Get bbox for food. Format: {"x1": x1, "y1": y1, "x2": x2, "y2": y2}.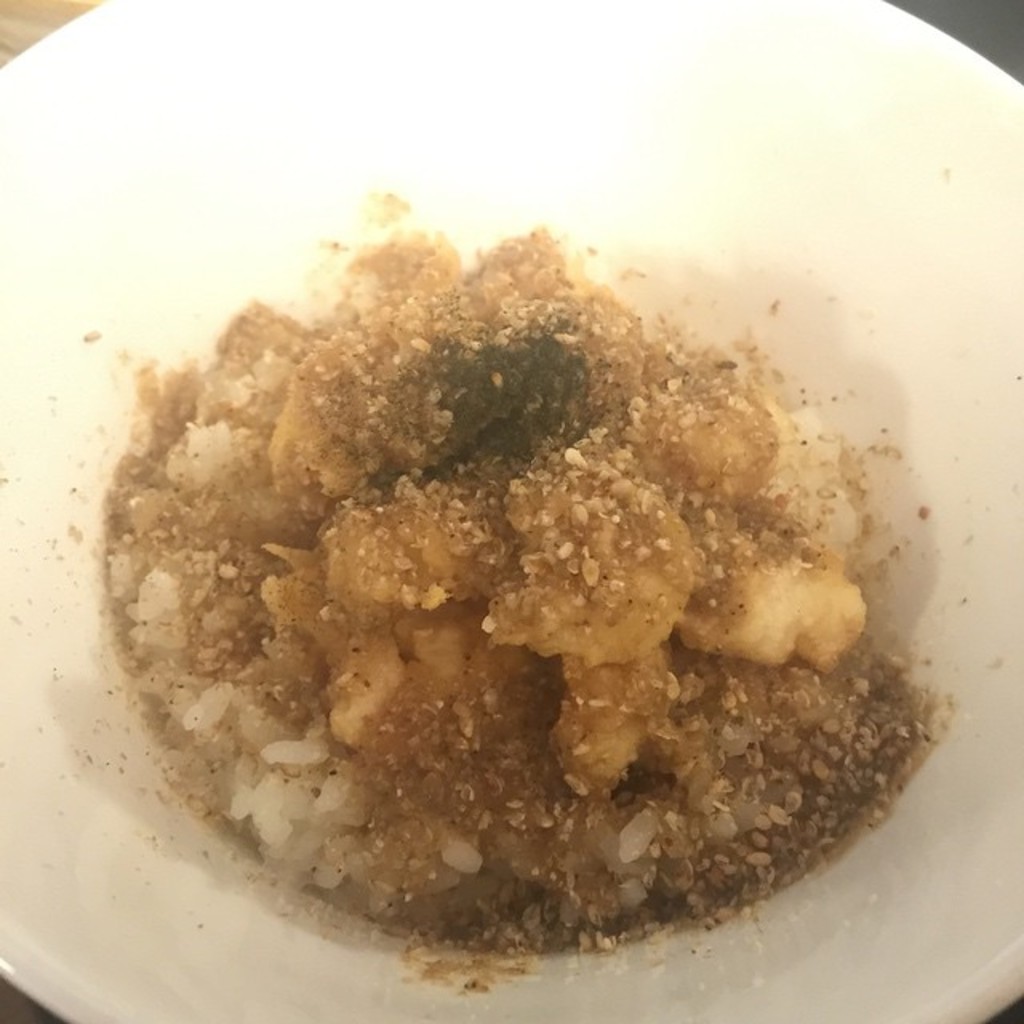
{"x1": 112, "y1": 147, "x2": 1023, "y2": 918}.
